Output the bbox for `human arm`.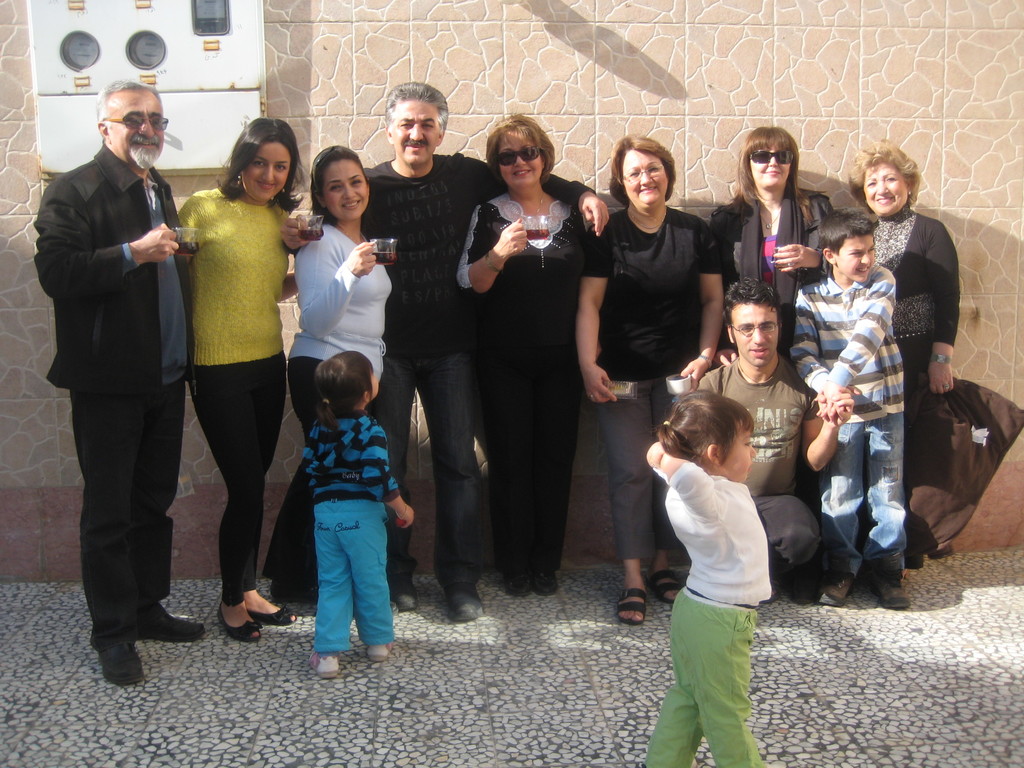
bbox=[803, 385, 857, 474].
